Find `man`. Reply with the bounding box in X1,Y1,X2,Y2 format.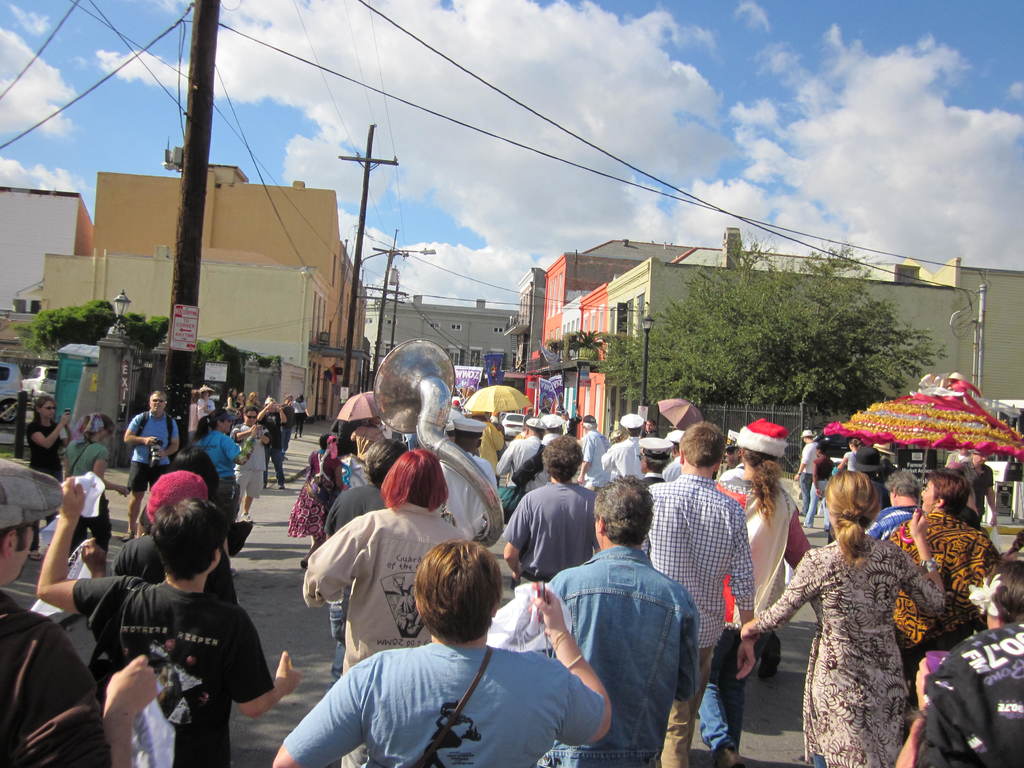
29,470,310,760.
